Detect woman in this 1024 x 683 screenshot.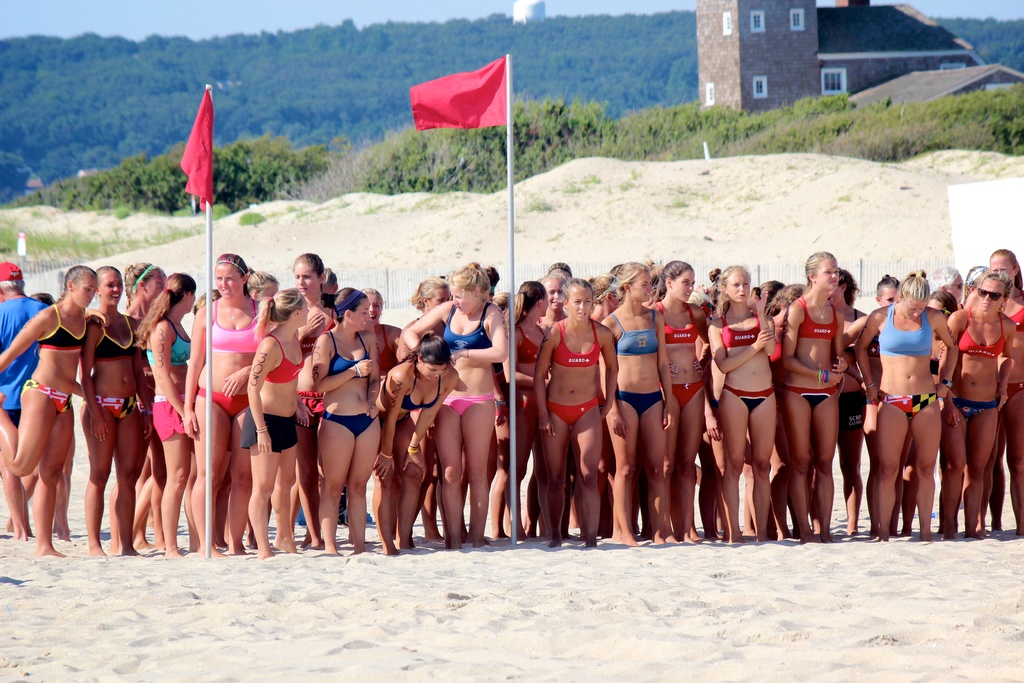
Detection: (870,254,962,543).
